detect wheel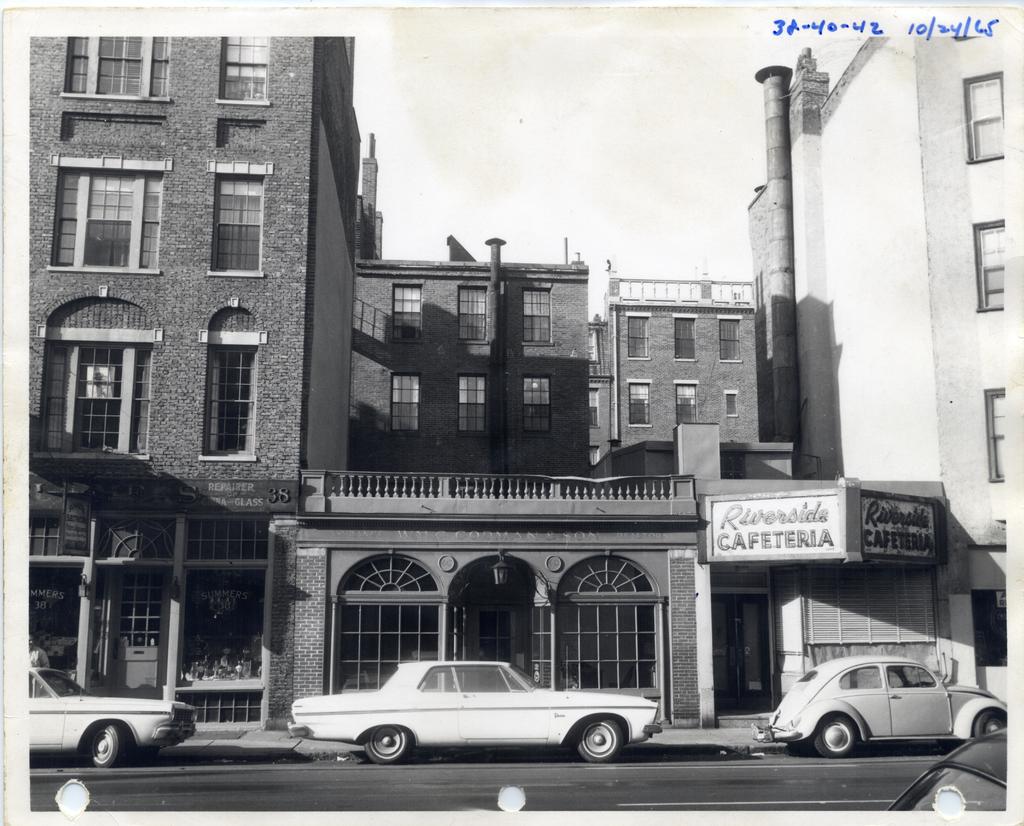
BBox(980, 701, 1009, 737)
